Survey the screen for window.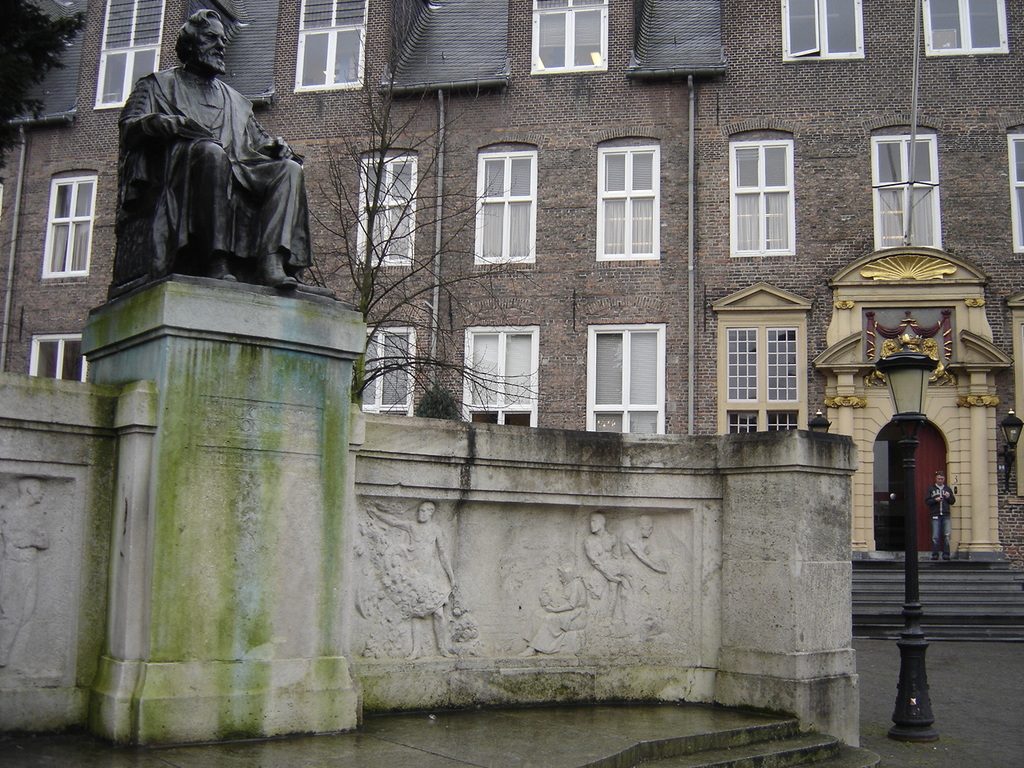
Survey found: box(290, 2, 374, 98).
